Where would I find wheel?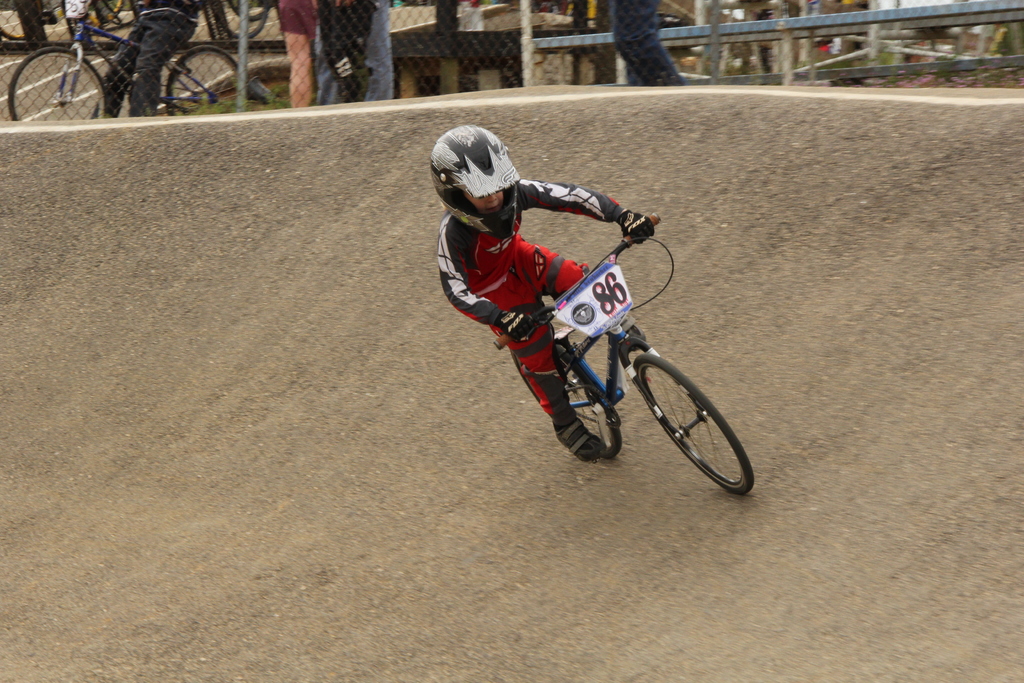
At bbox=[86, 0, 124, 24].
